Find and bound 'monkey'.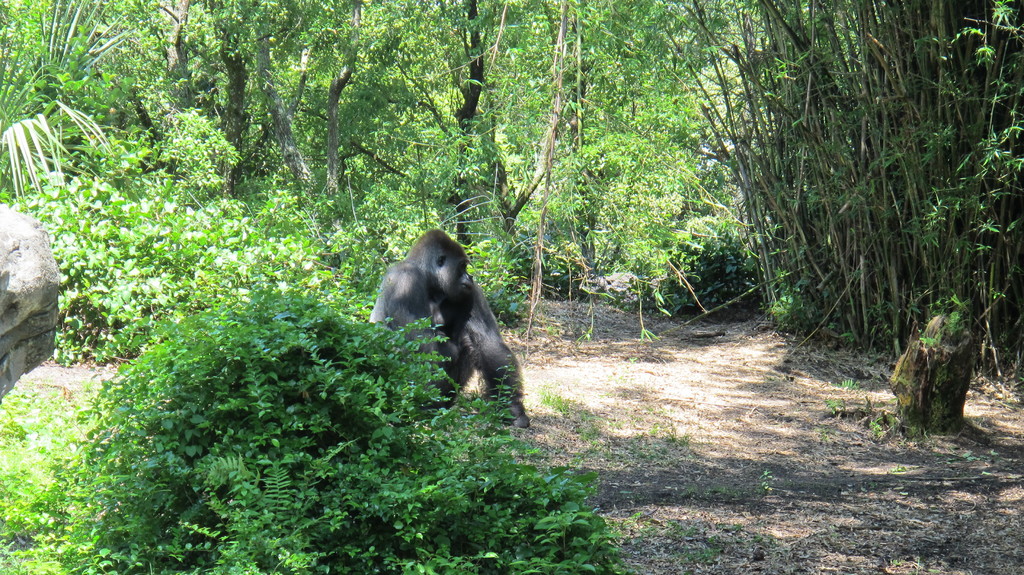
Bound: left=361, top=226, right=533, bottom=423.
